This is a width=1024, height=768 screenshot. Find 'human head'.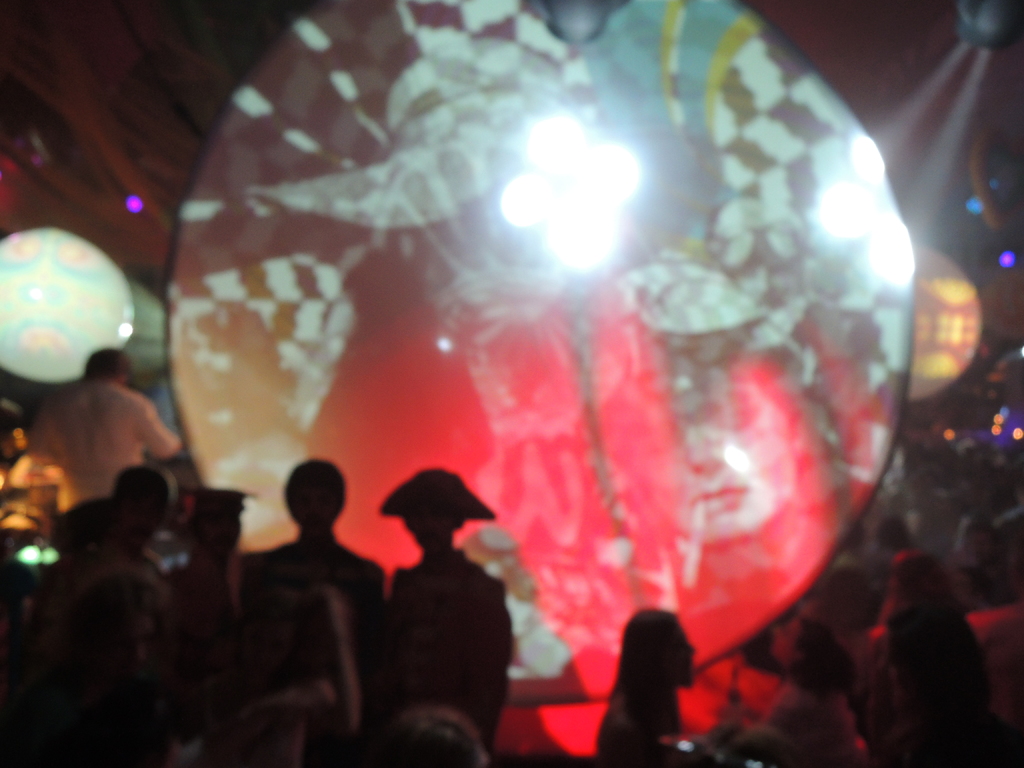
Bounding box: (x1=402, y1=468, x2=461, y2=549).
